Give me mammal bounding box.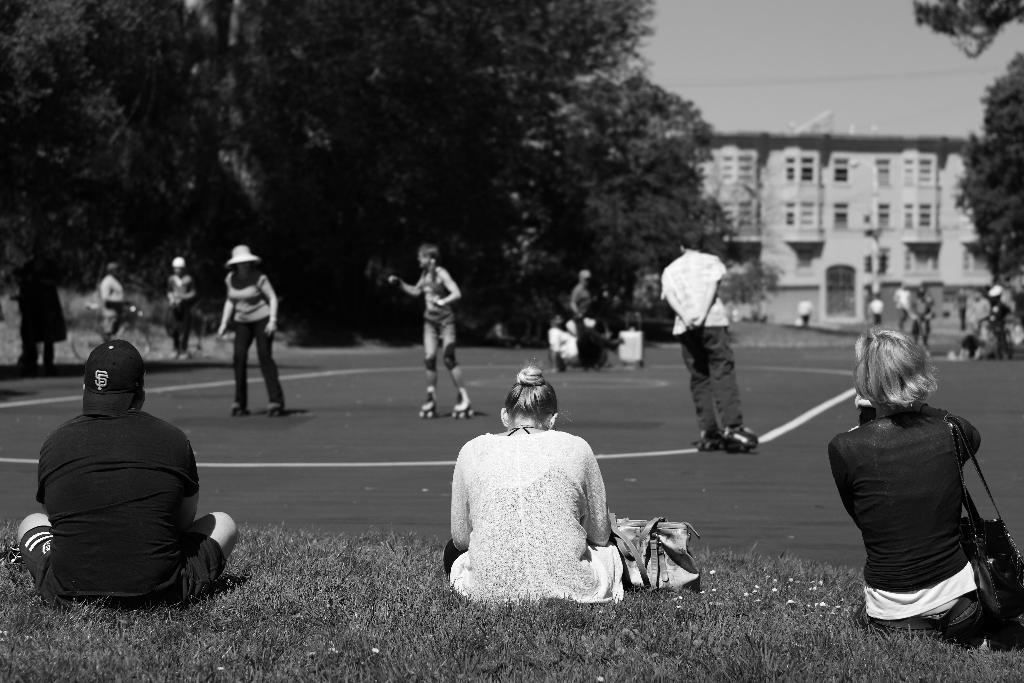
Rect(967, 294, 993, 331).
